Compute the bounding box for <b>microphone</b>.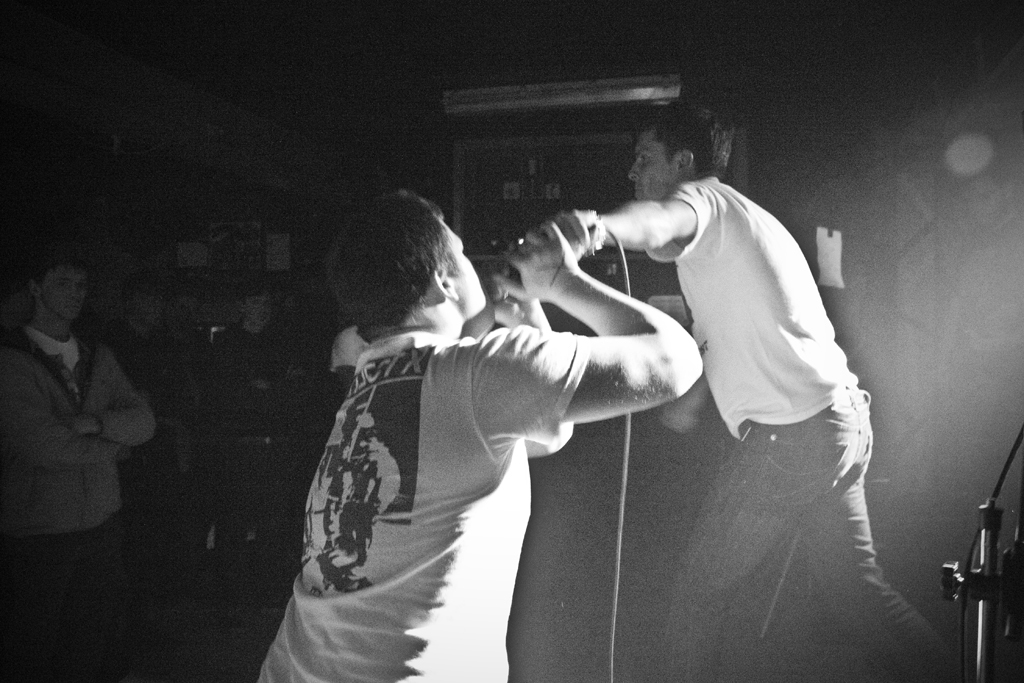
box(486, 271, 518, 304).
